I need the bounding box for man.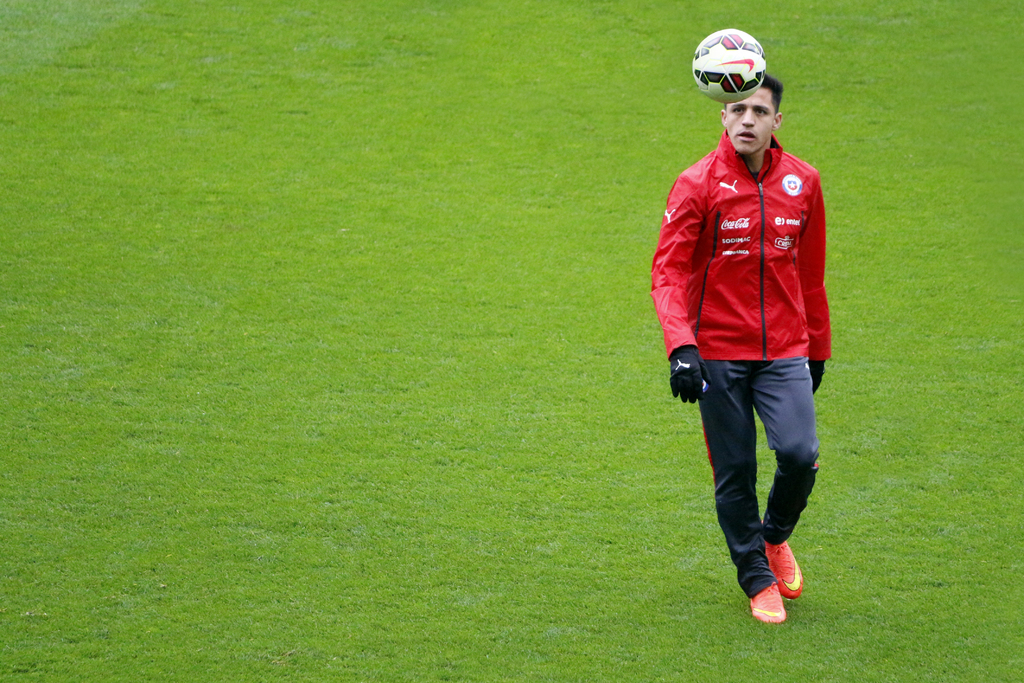
Here it is: crop(655, 101, 850, 602).
